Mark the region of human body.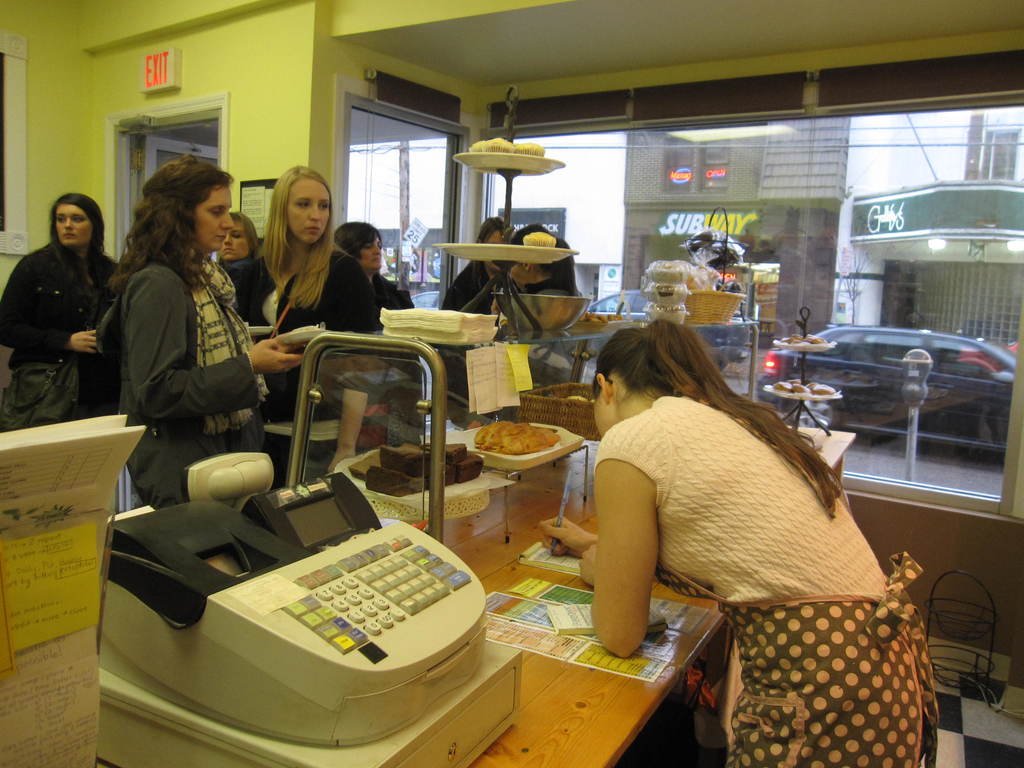
Region: left=227, top=168, right=378, bottom=347.
